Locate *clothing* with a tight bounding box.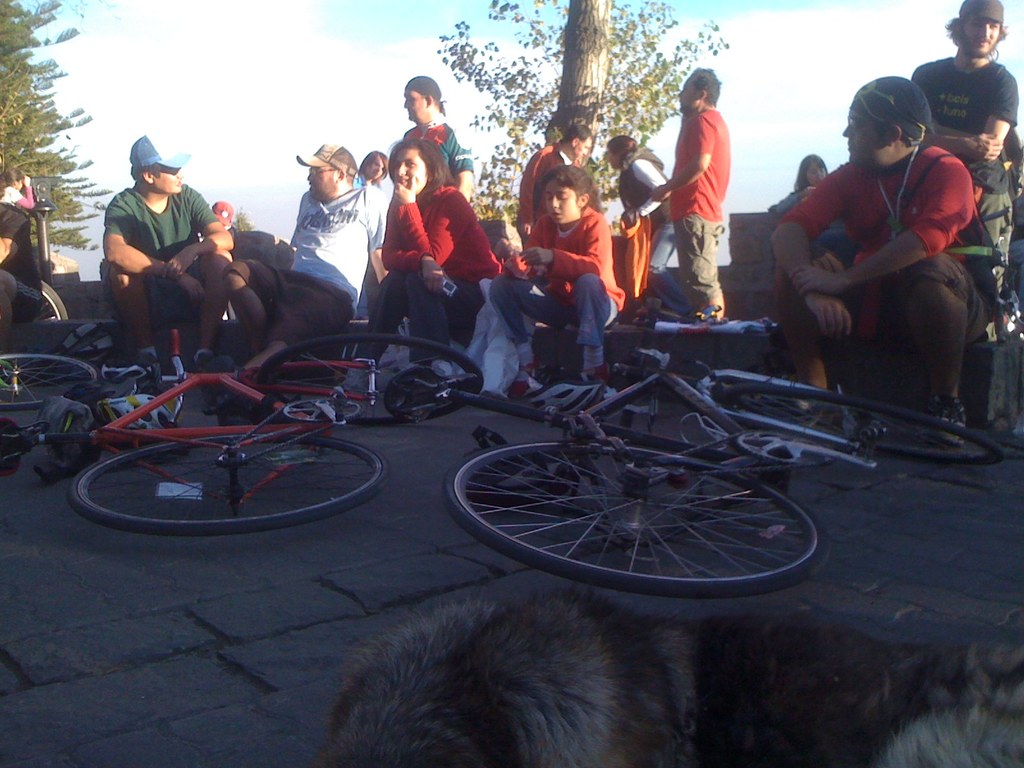
781, 140, 996, 342.
